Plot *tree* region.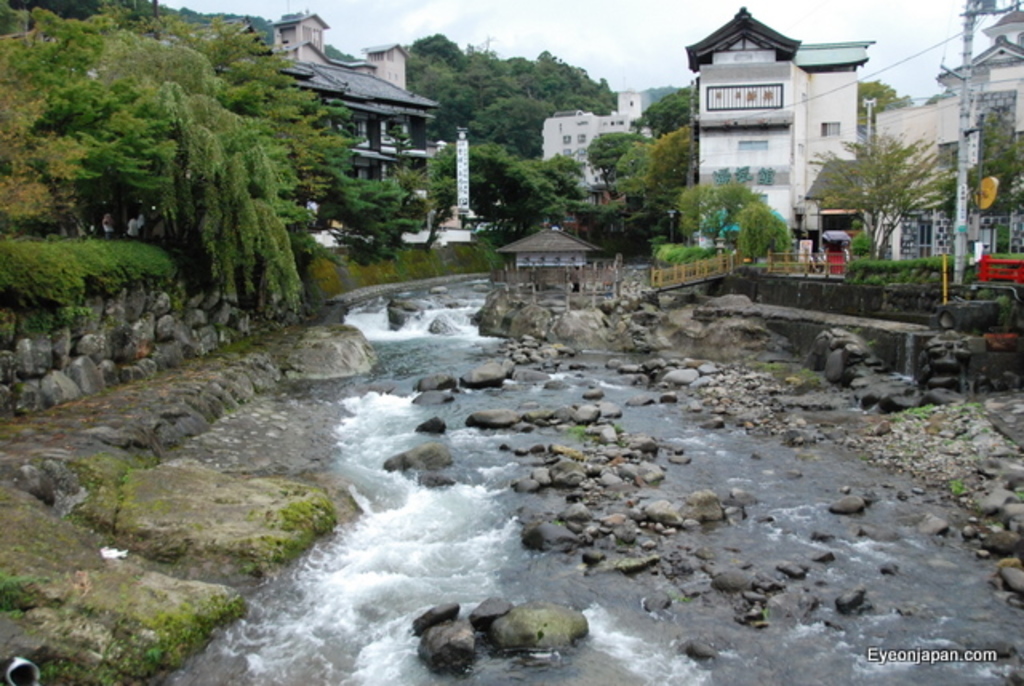
Plotted at bbox(643, 126, 704, 213).
